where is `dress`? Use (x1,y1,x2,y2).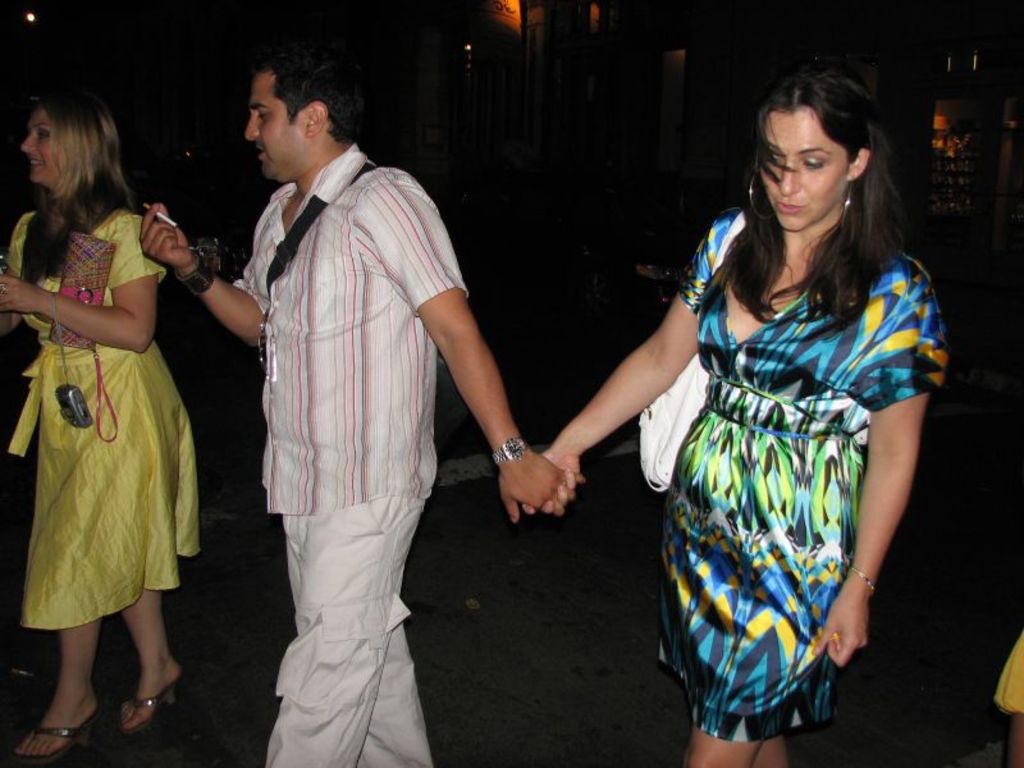
(655,205,947,742).
